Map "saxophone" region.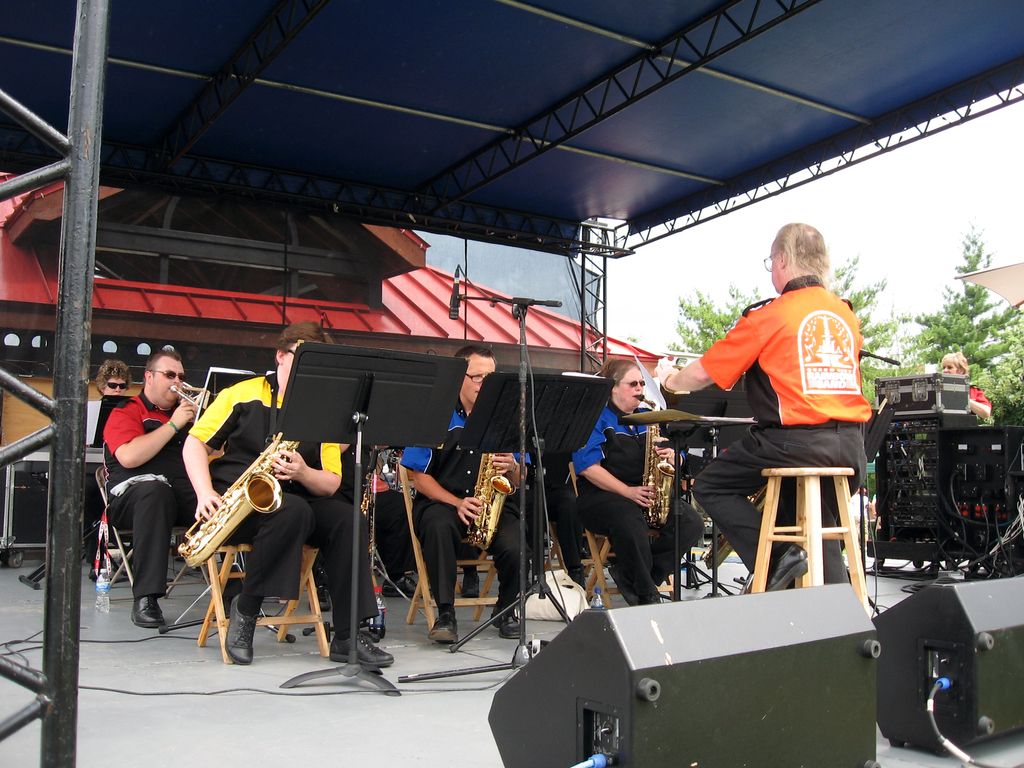
Mapped to (left=635, top=393, right=682, bottom=524).
